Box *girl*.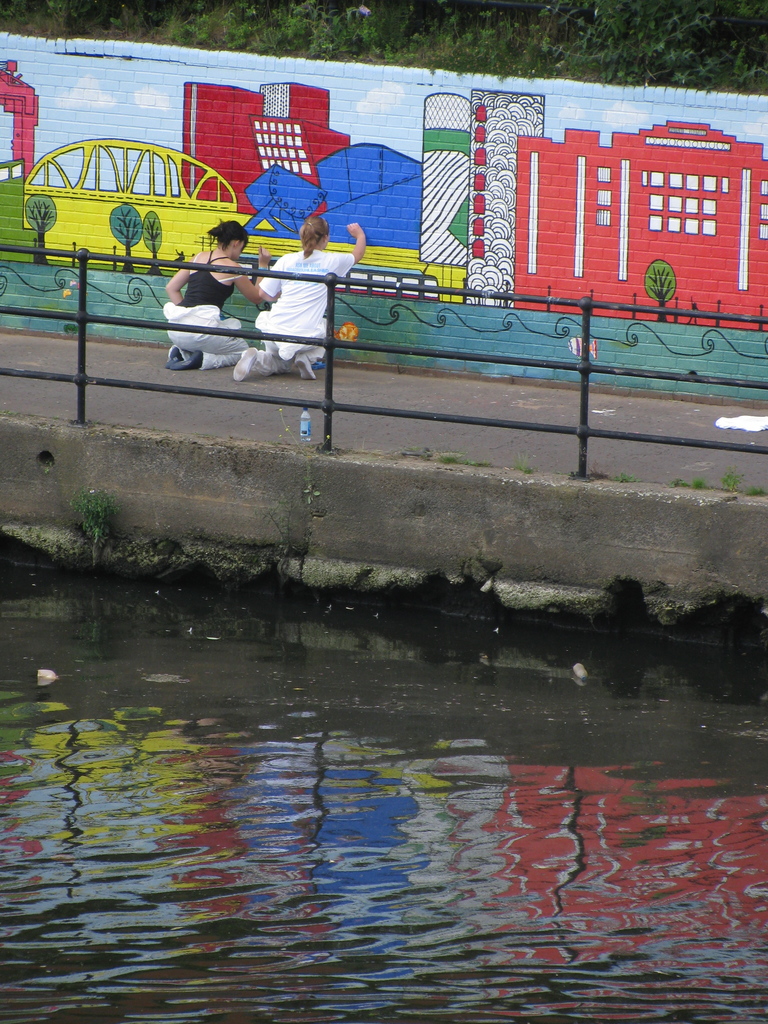
230 220 367 386.
